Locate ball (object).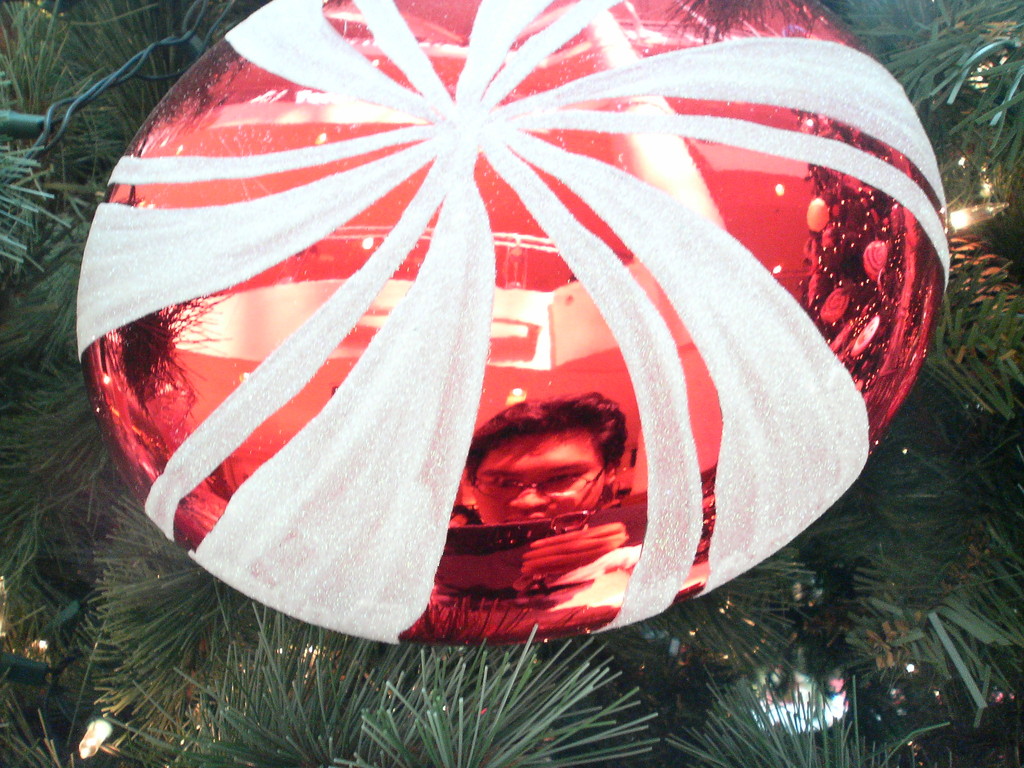
Bounding box: (72, 0, 948, 647).
